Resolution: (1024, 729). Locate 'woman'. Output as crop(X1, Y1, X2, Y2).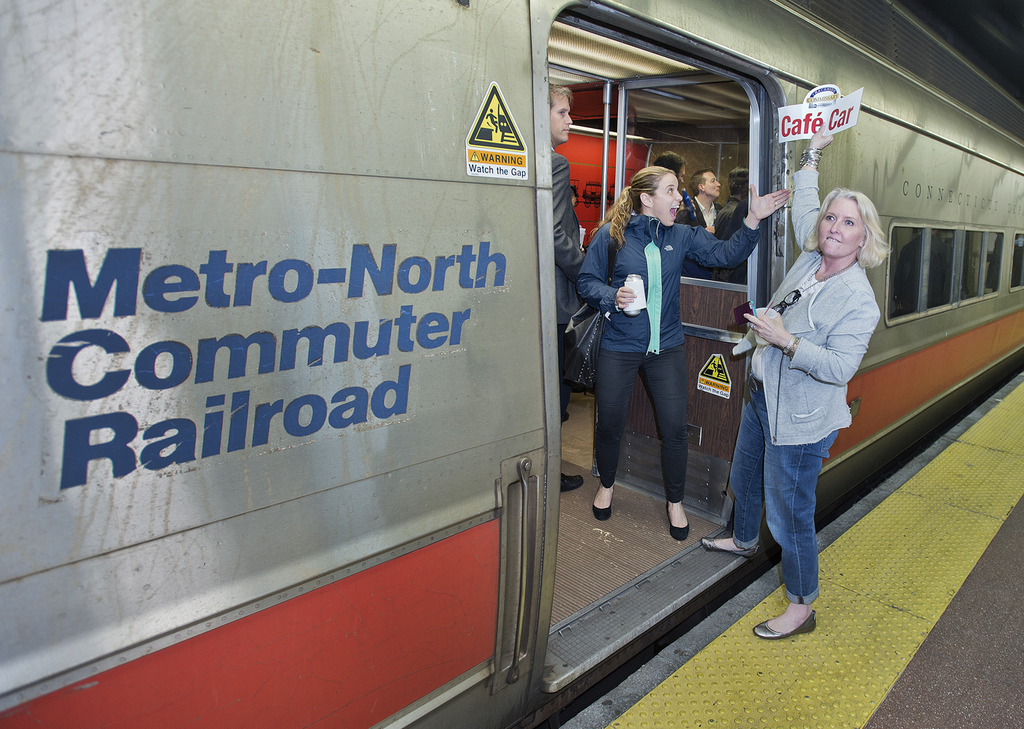
crop(722, 162, 881, 638).
